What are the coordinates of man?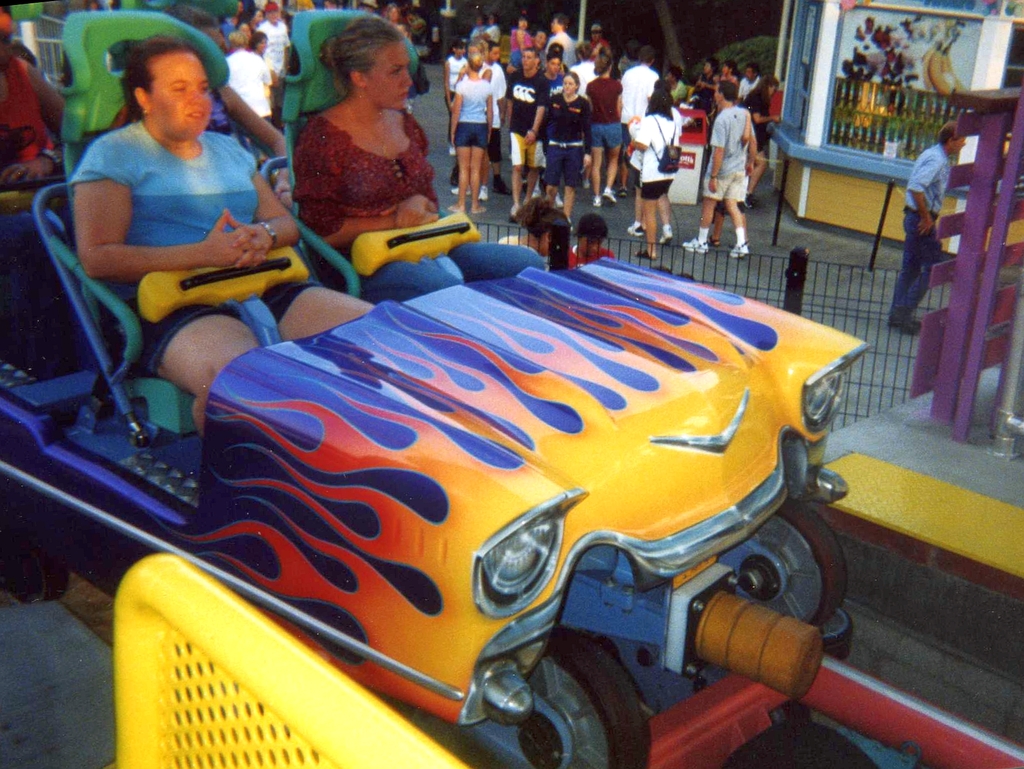
{"x1": 509, "y1": 45, "x2": 550, "y2": 215}.
